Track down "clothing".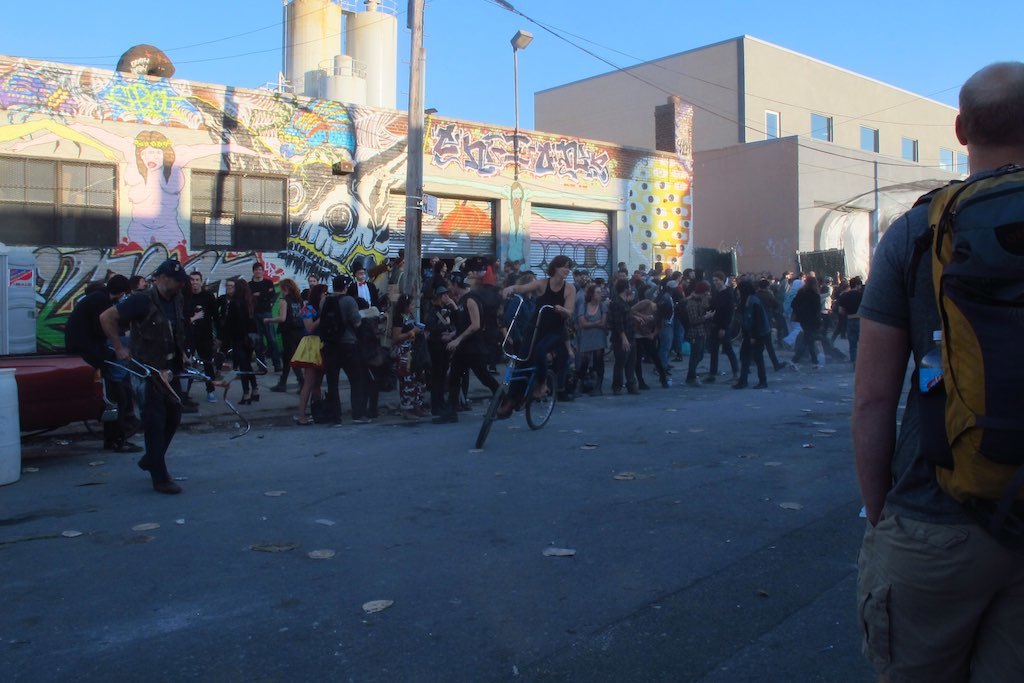
Tracked to (x1=636, y1=270, x2=646, y2=275).
